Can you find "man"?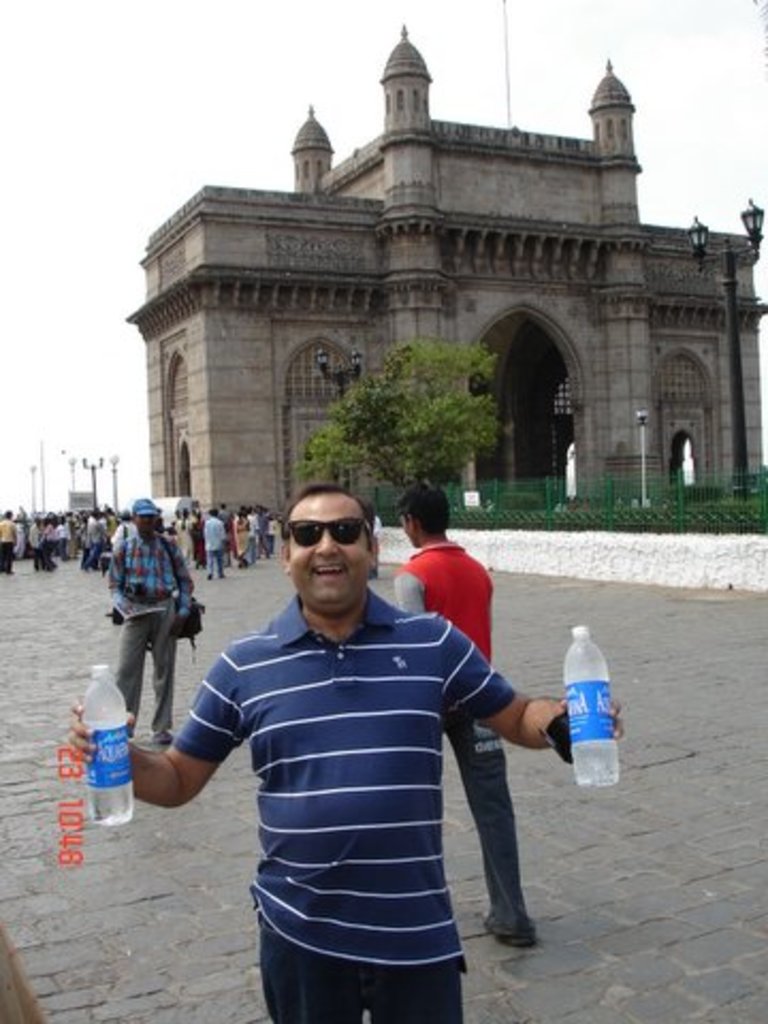
Yes, bounding box: region(66, 482, 623, 1022).
